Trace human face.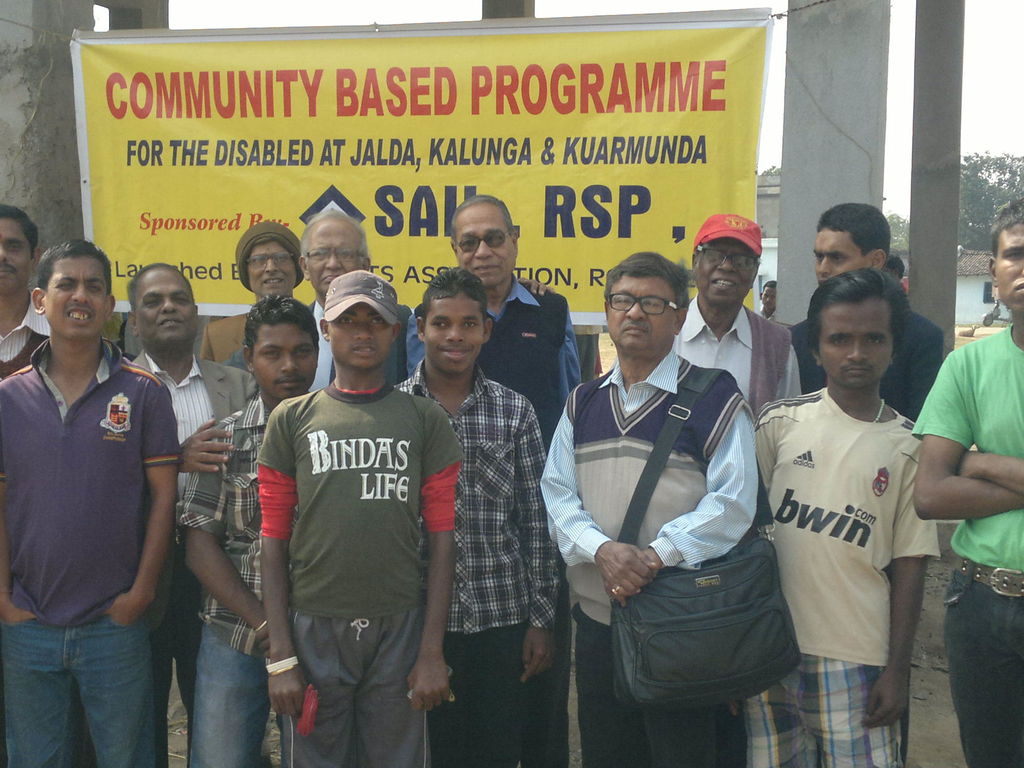
Traced to rect(331, 302, 387, 368).
